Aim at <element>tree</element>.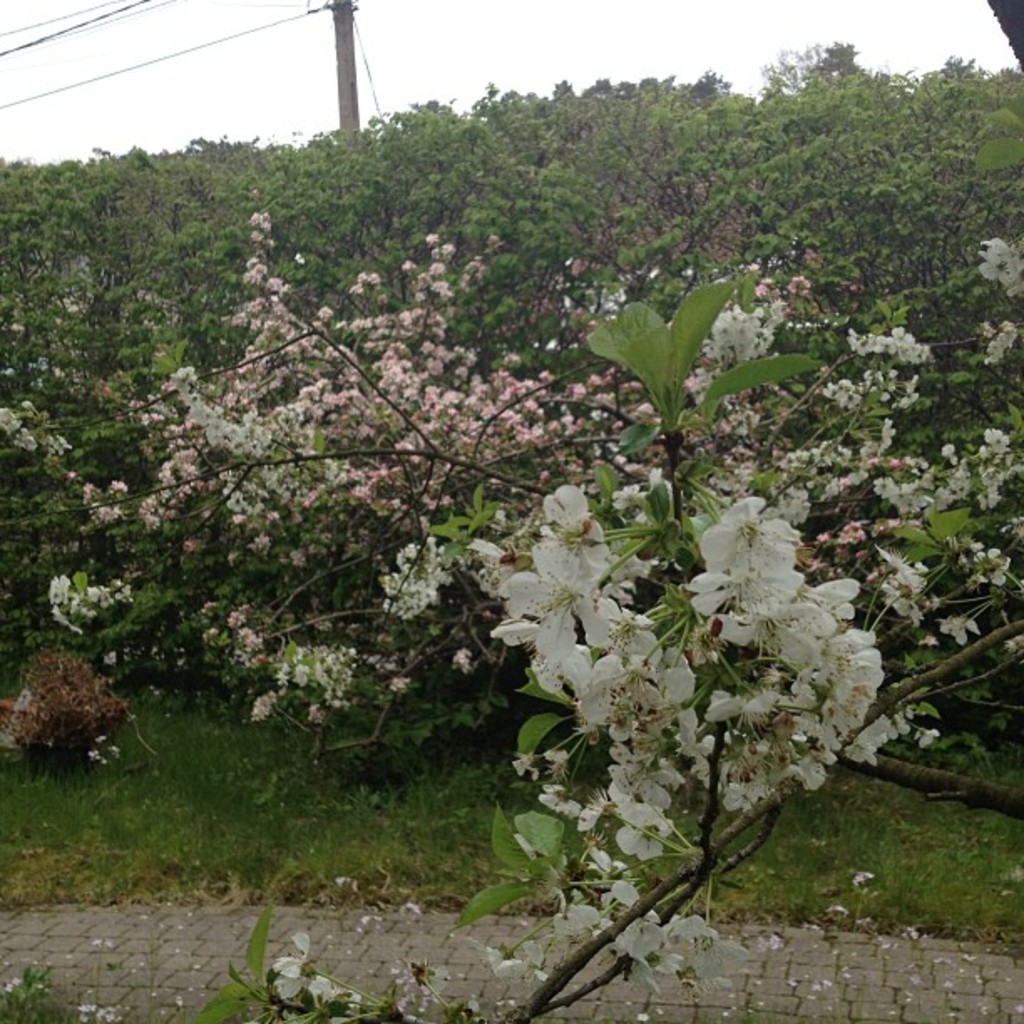
Aimed at <region>0, 44, 1022, 684</region>.
